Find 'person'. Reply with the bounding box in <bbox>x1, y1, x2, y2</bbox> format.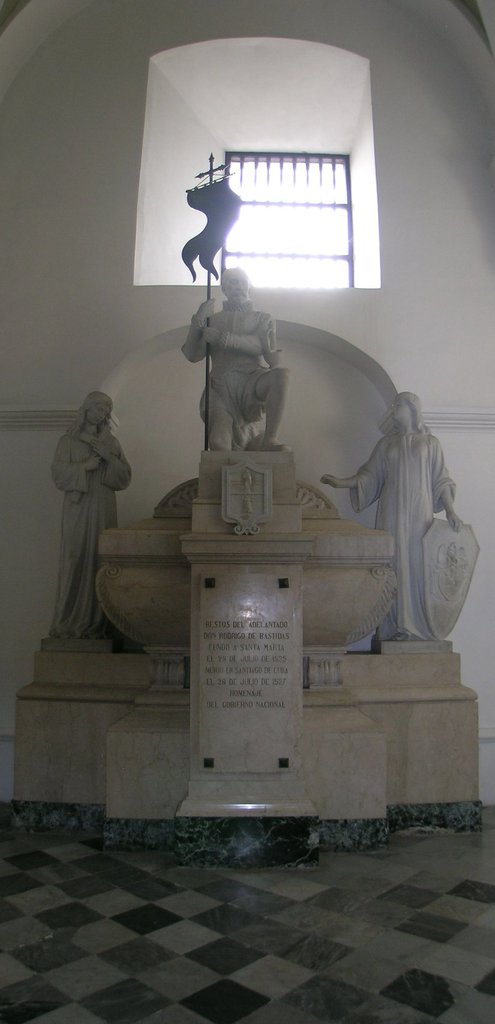
<bbox>182, 266, 294, 450</bbox>.
